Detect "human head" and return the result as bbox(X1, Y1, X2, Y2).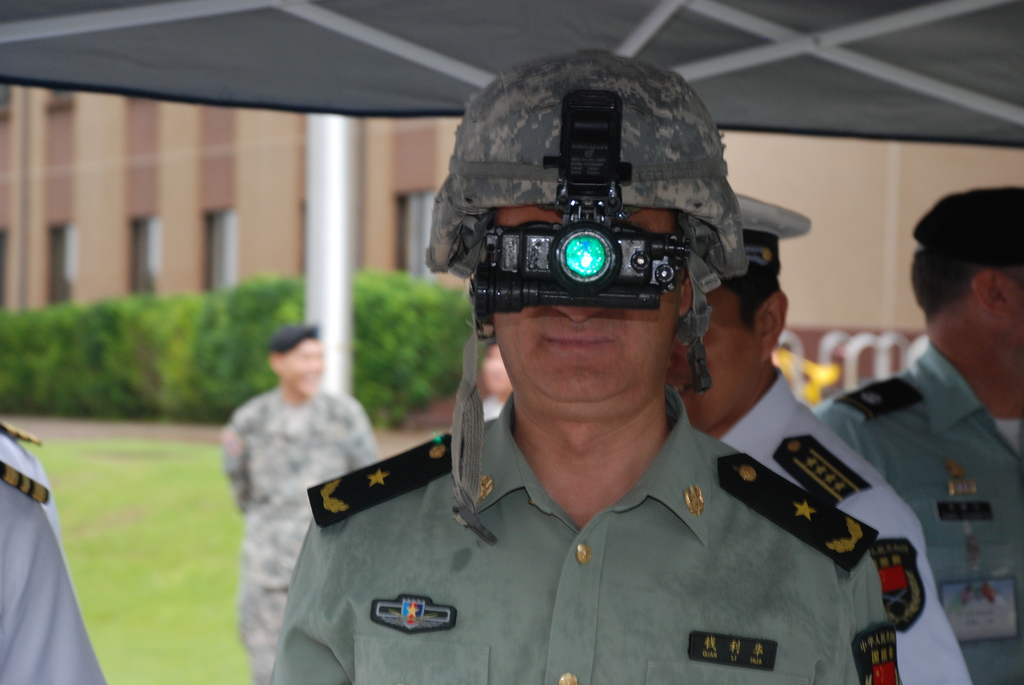
bbox(668, 195, 790, 426).
